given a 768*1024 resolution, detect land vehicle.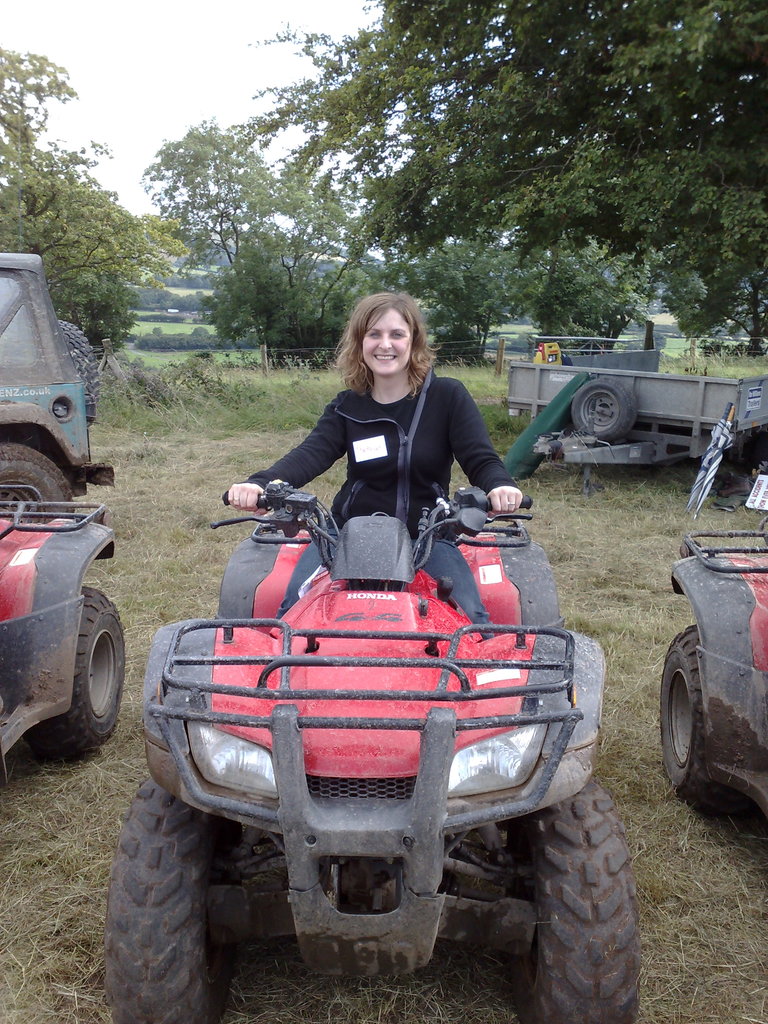
region(0, 252, 115, 522).
